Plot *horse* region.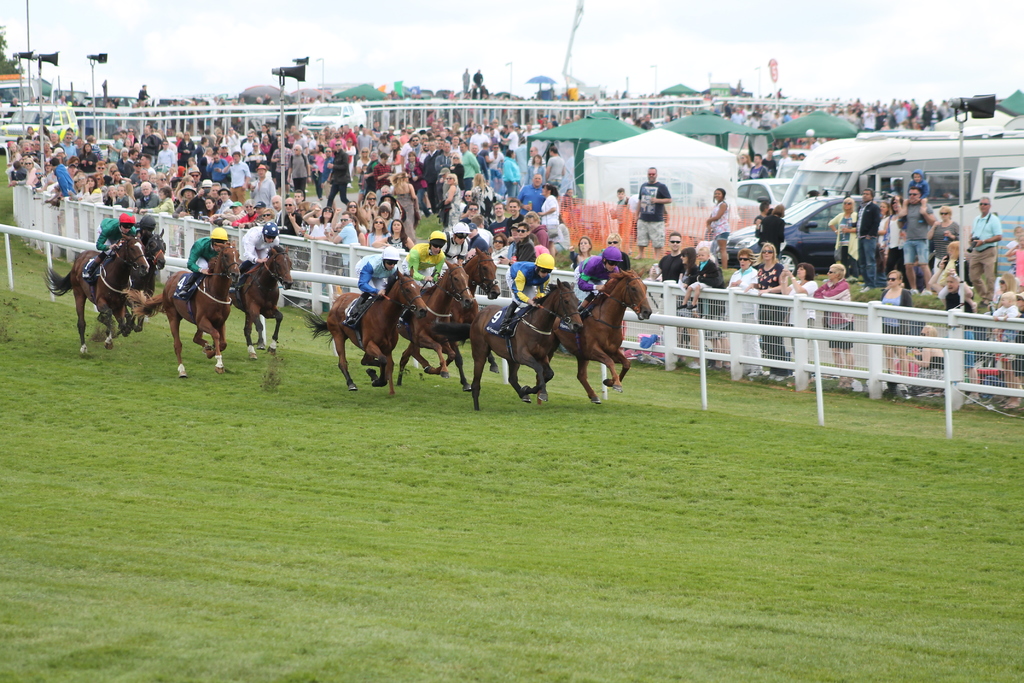
Plotted at locate(397, 245, 502, 392).
